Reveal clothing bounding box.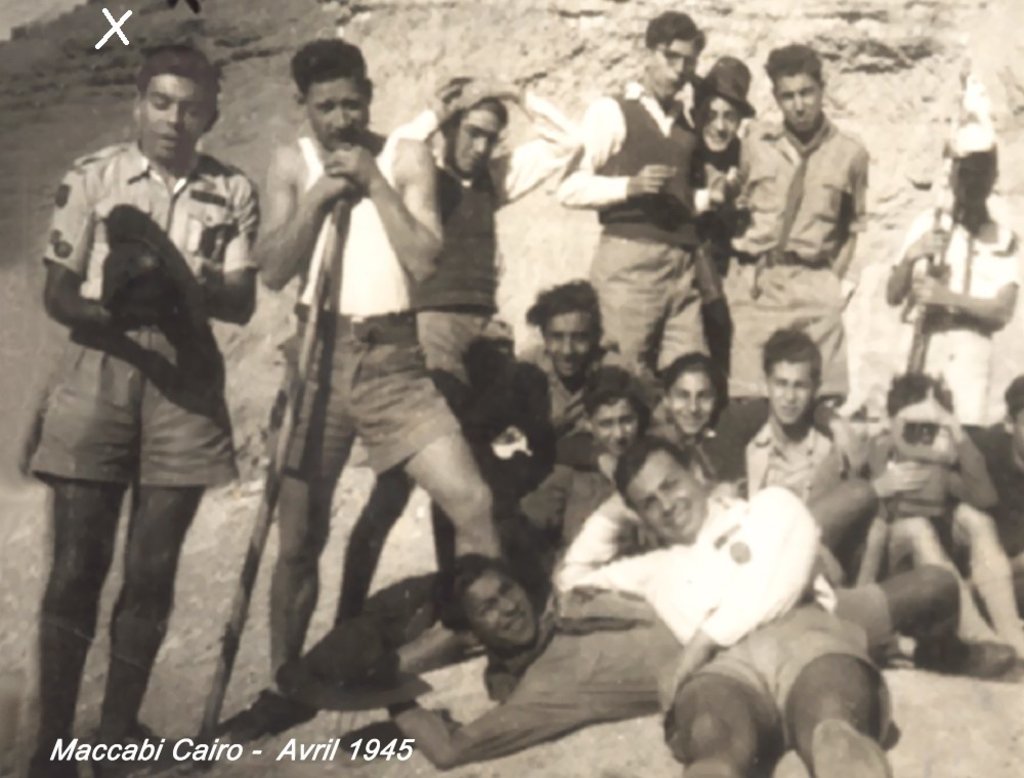
Revealed: (40,127,274,544).
